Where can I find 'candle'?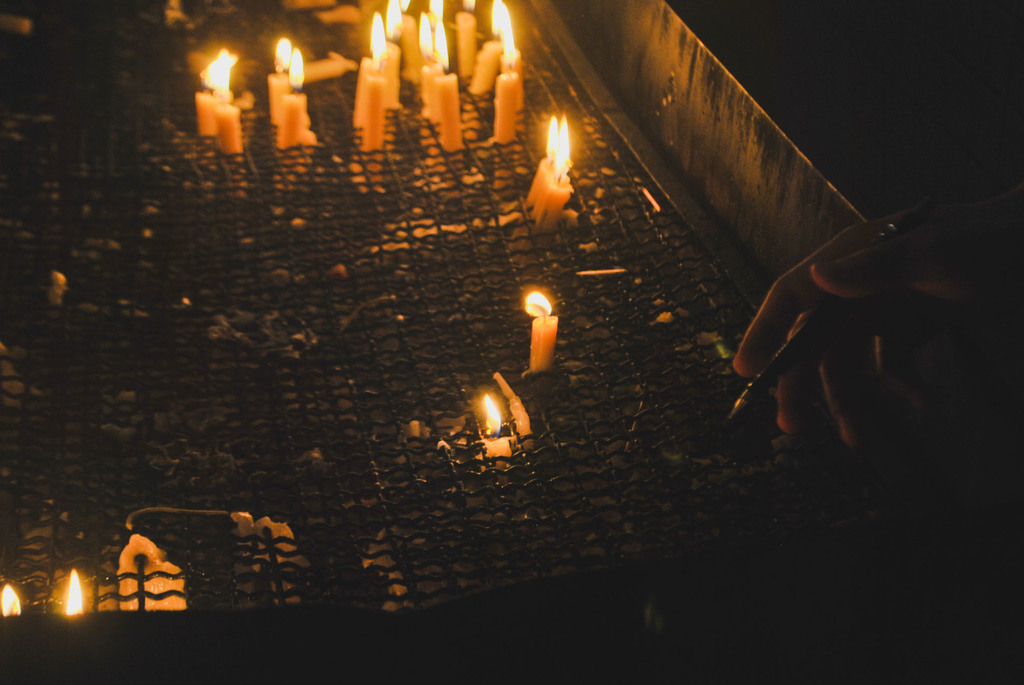
You can find it at select_region(527, 139, 593, 210).
